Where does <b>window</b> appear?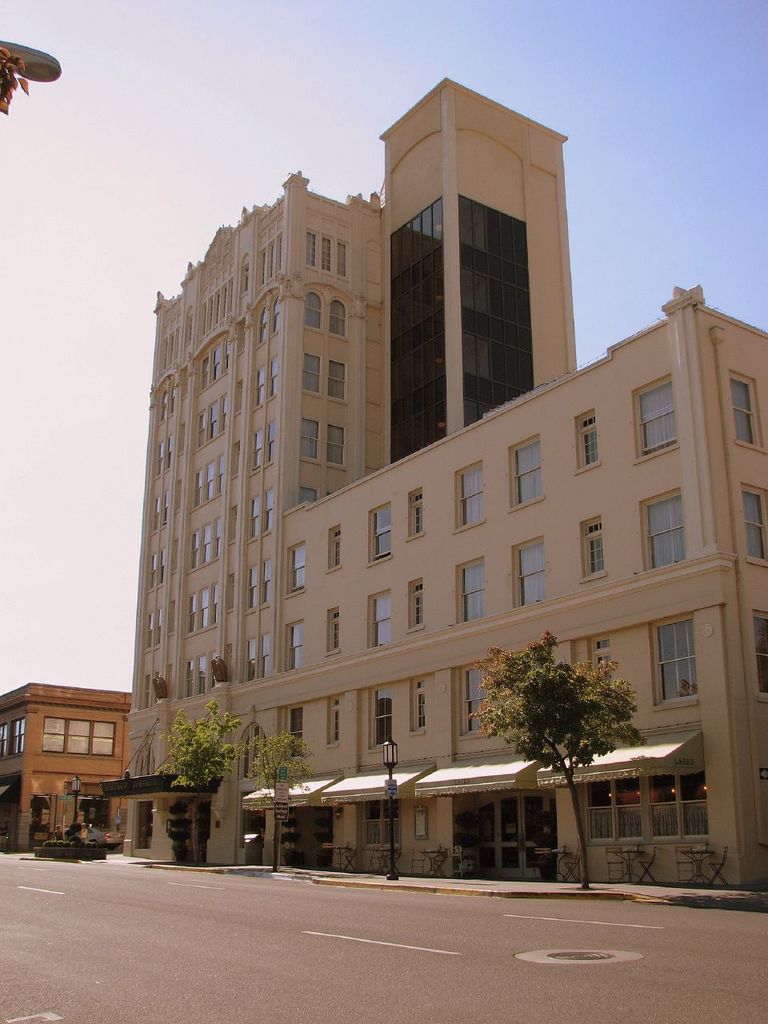
Appears at 729, 382, 754, 446.
